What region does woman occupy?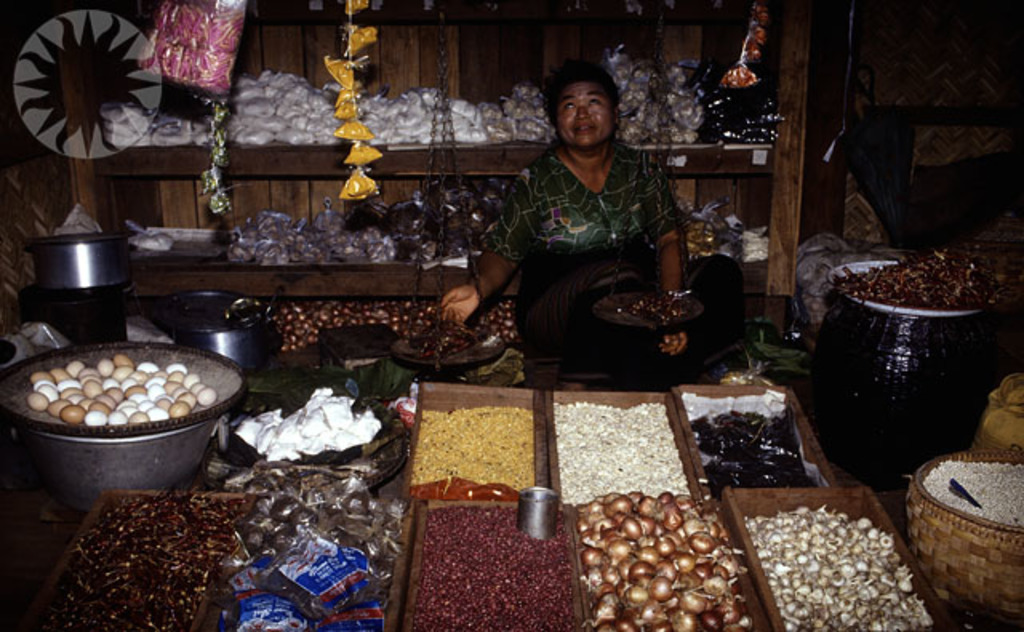
[x1=485, y1=62, x2=691, y2=384].
